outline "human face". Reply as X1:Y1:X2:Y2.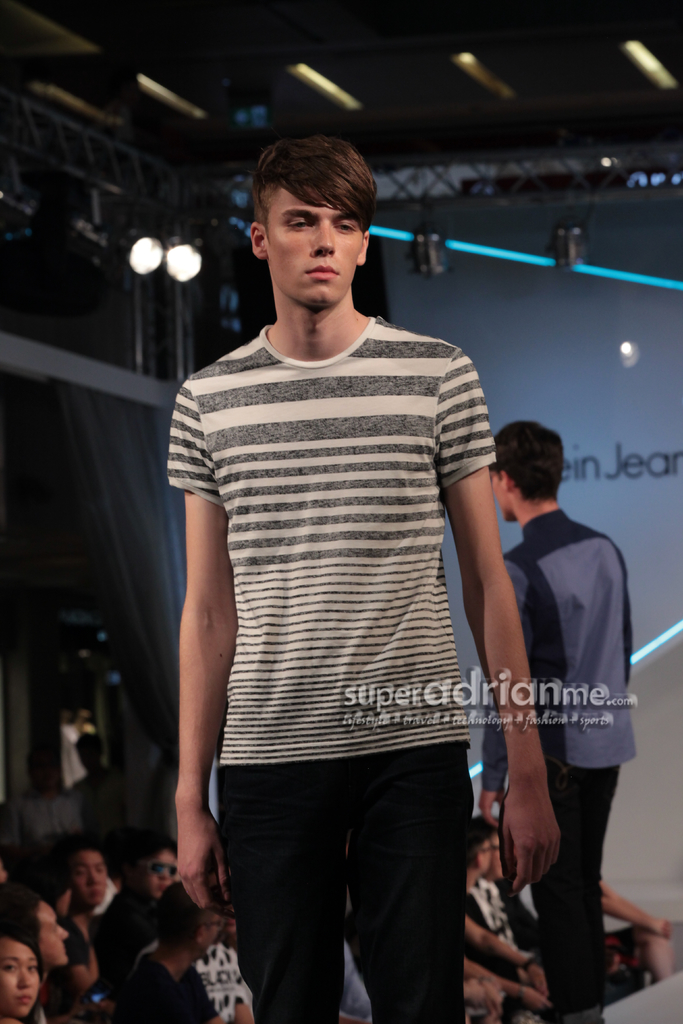
252:186:358:303.
